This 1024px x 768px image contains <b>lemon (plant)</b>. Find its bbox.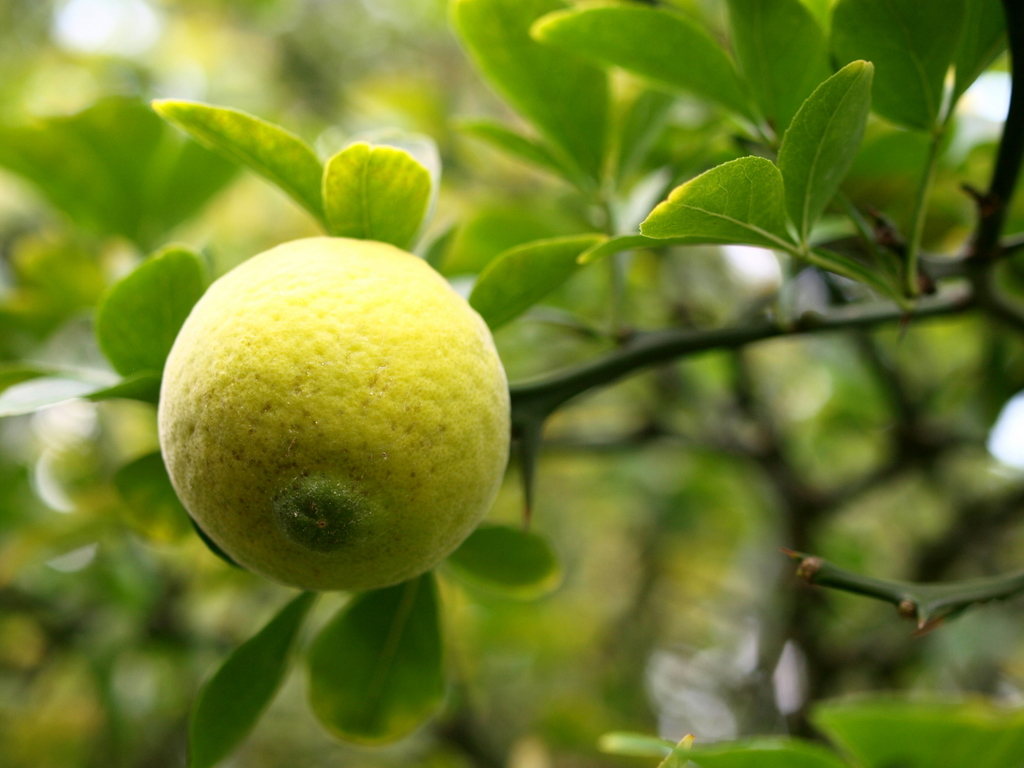
[left=158, top=228, right=520, bottom=599].
